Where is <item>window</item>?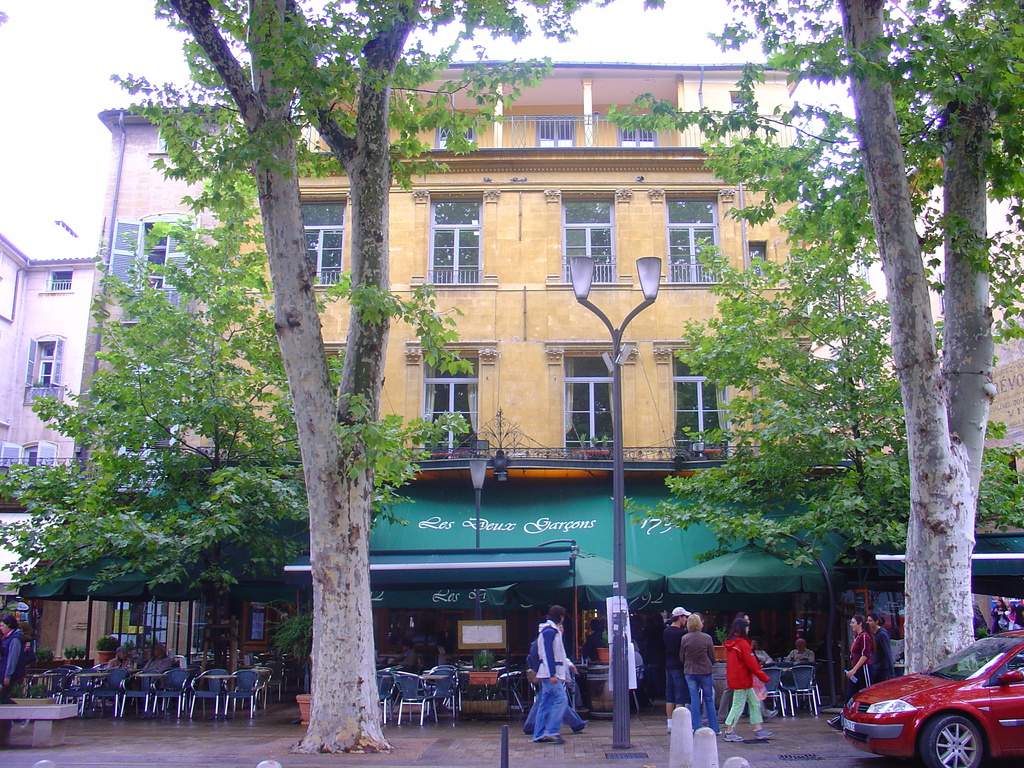
l=564, t=186, r=624, b=288.
